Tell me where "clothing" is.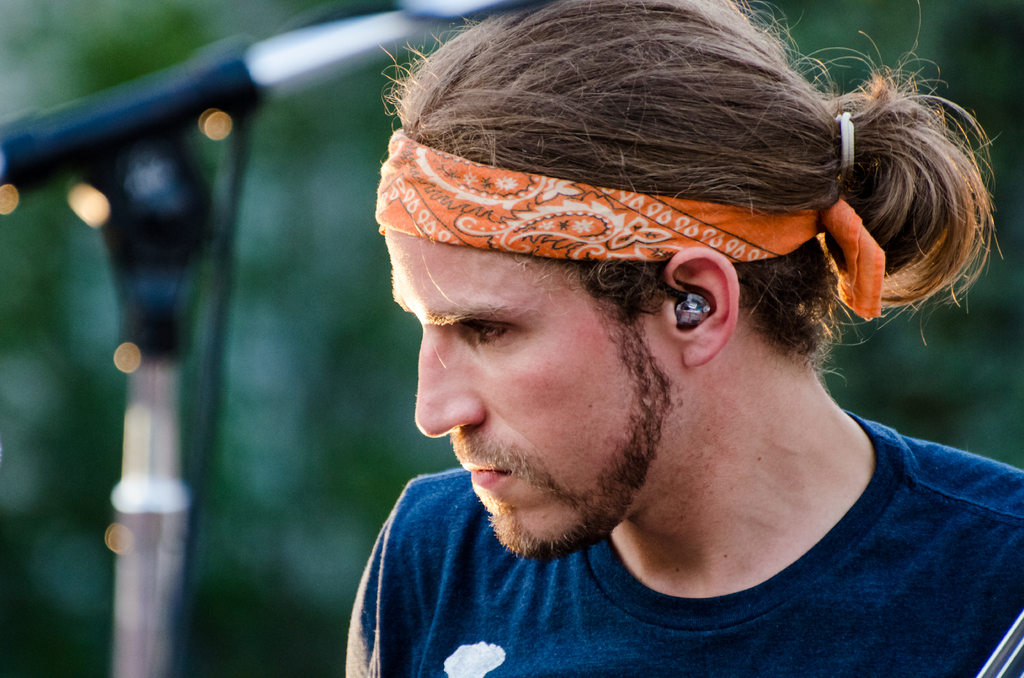
"clothing" is at bbox=(348, 426, 1023, 664).
